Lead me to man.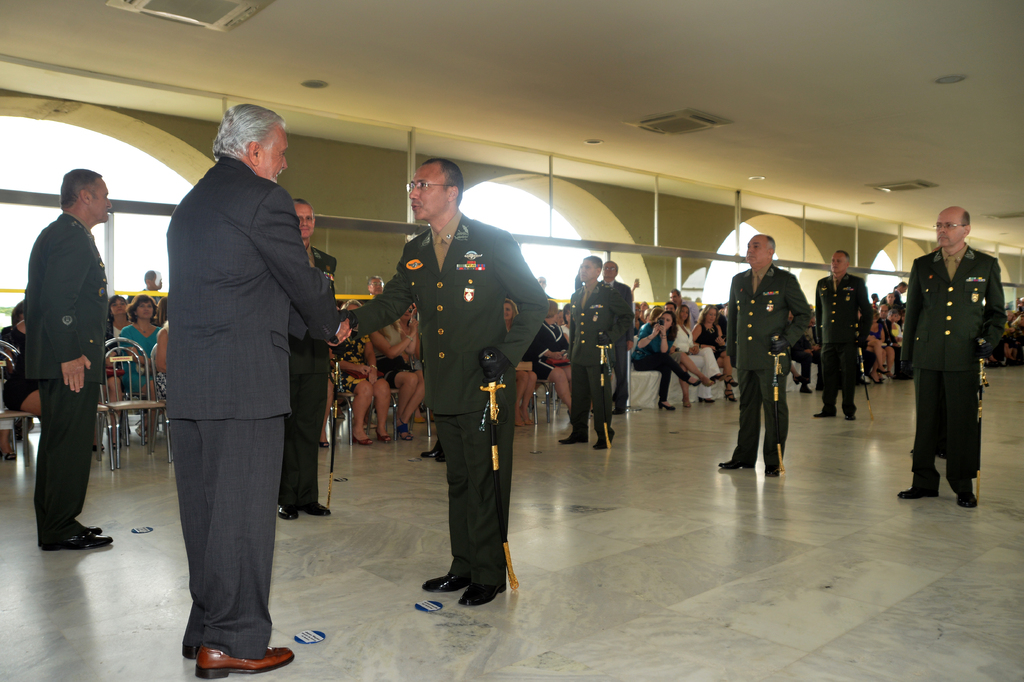
Lead to detection(669, 288, 705, 326).
